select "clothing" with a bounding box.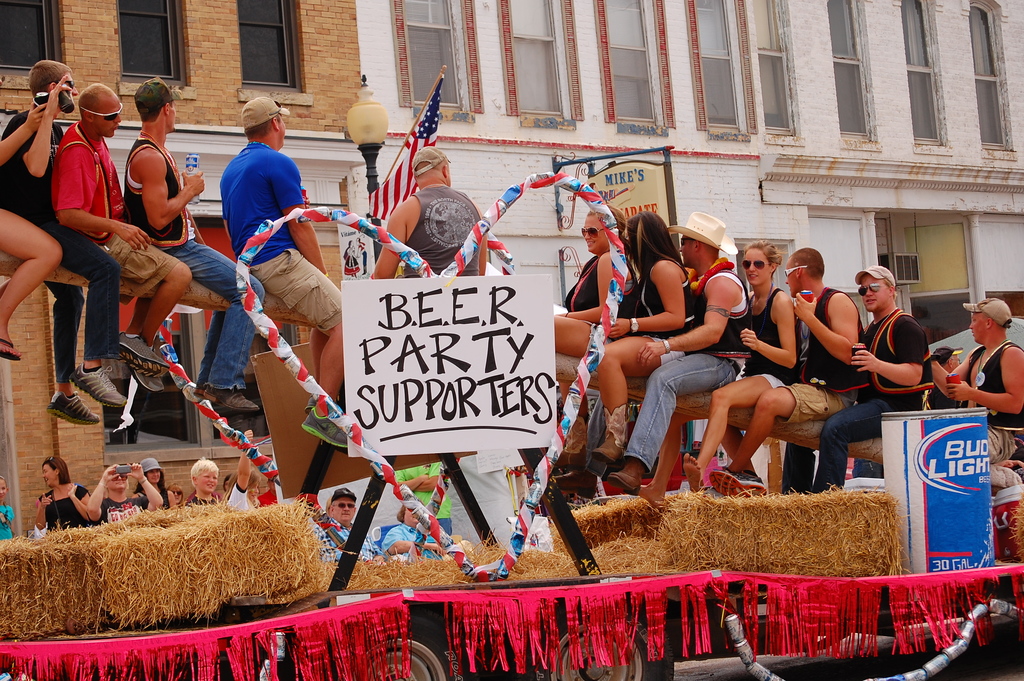
detection(187, 489, 220, 503).
